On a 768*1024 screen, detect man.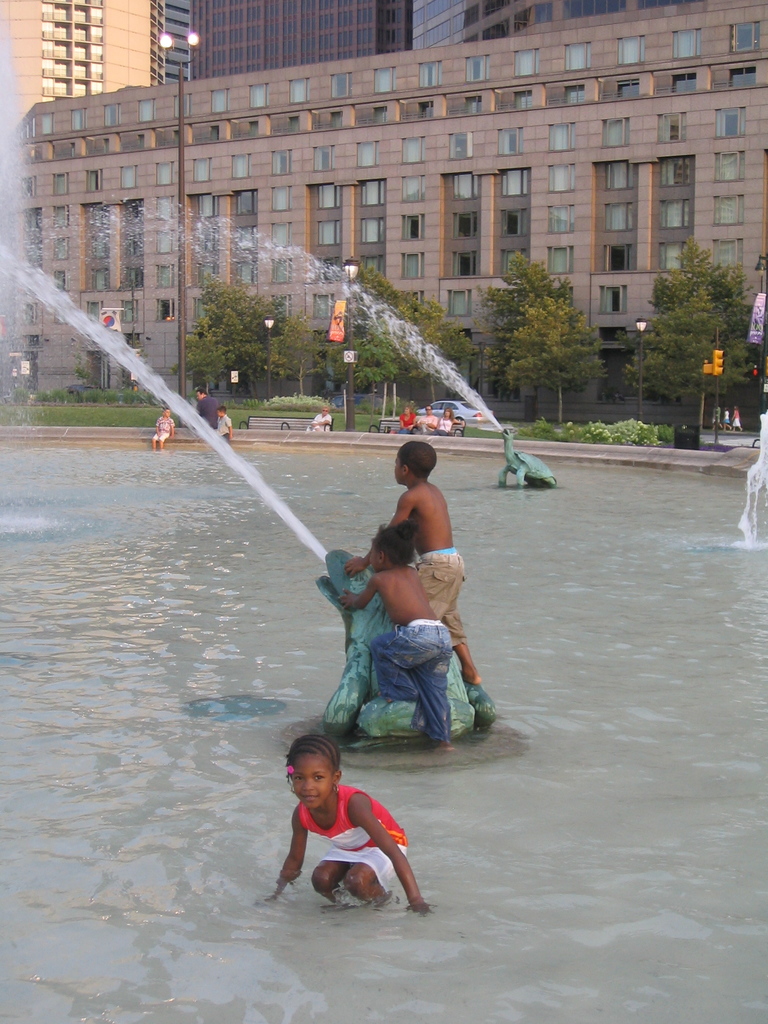
box=[319, 495, 490, 757].
